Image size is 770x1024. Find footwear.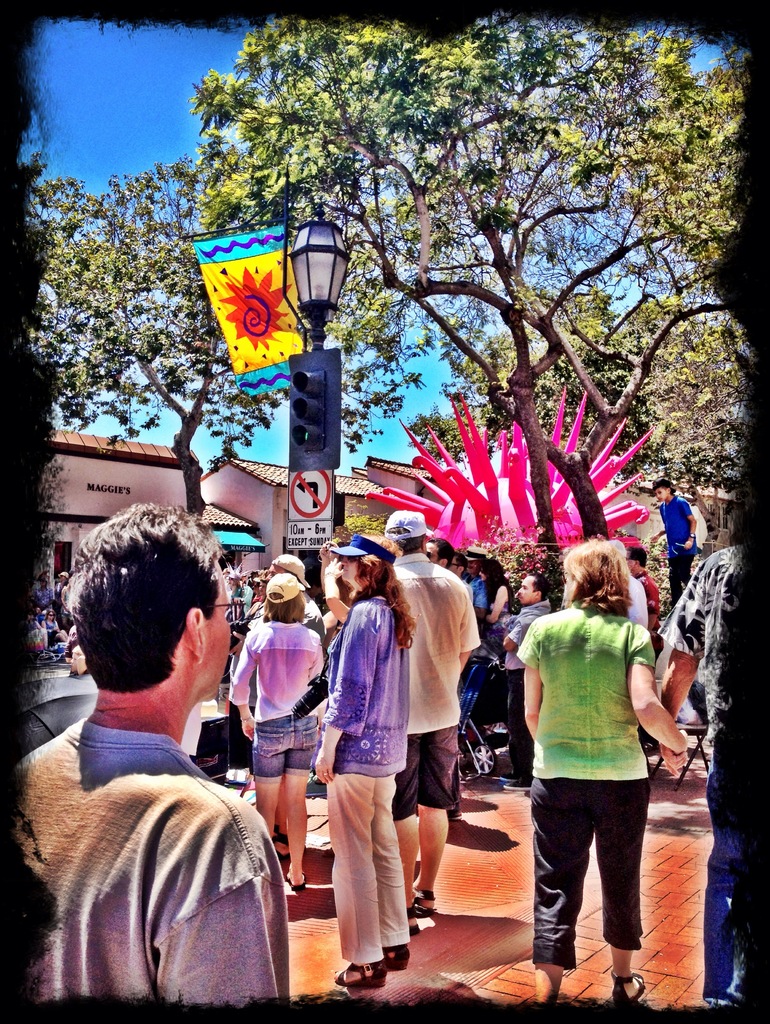
pyautogui.locateOnScreen(408, 890, 441, 951).
